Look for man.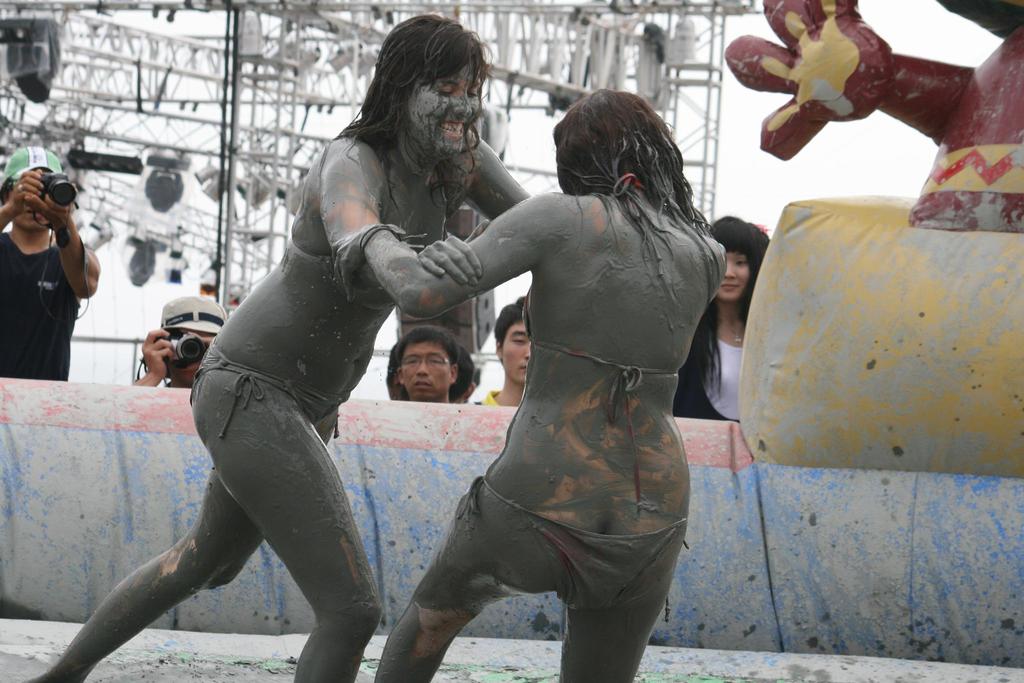
Found: {"x1": 134, "y1": 324, "x2": 216, "y2": 388}.
